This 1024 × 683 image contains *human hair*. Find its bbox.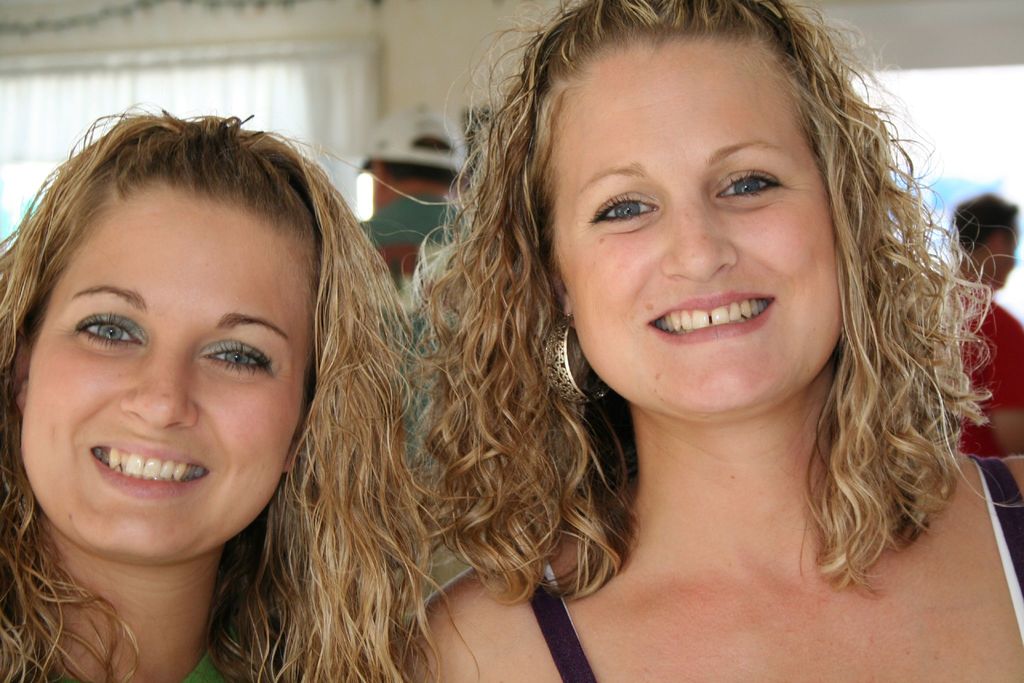
pyautogui.locateOnScreen(0, 96, 420, 682).
